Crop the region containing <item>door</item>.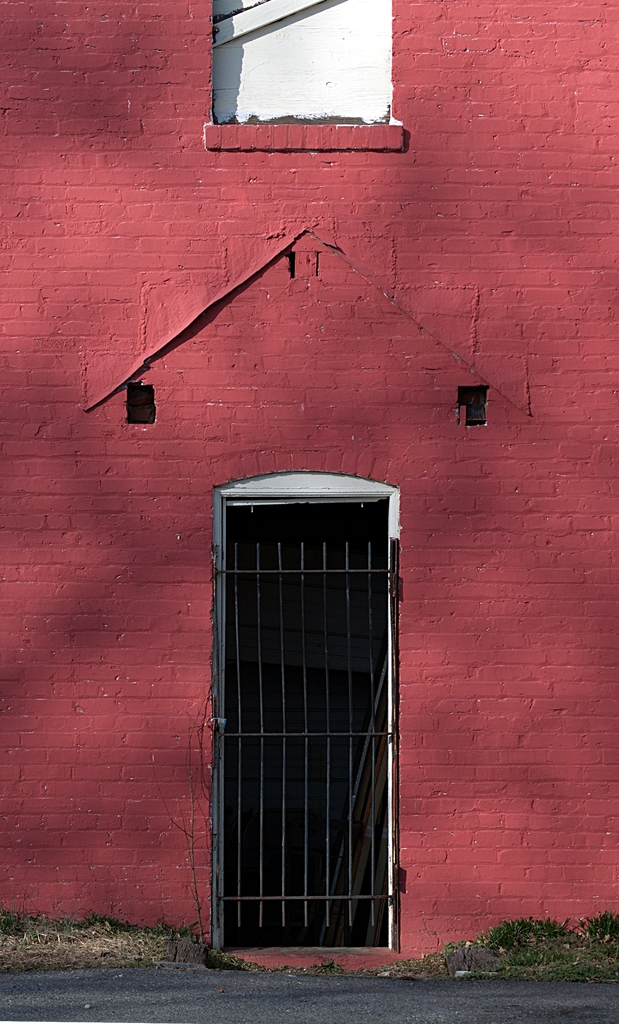
Crop region: (213, 505, 397, 949).
